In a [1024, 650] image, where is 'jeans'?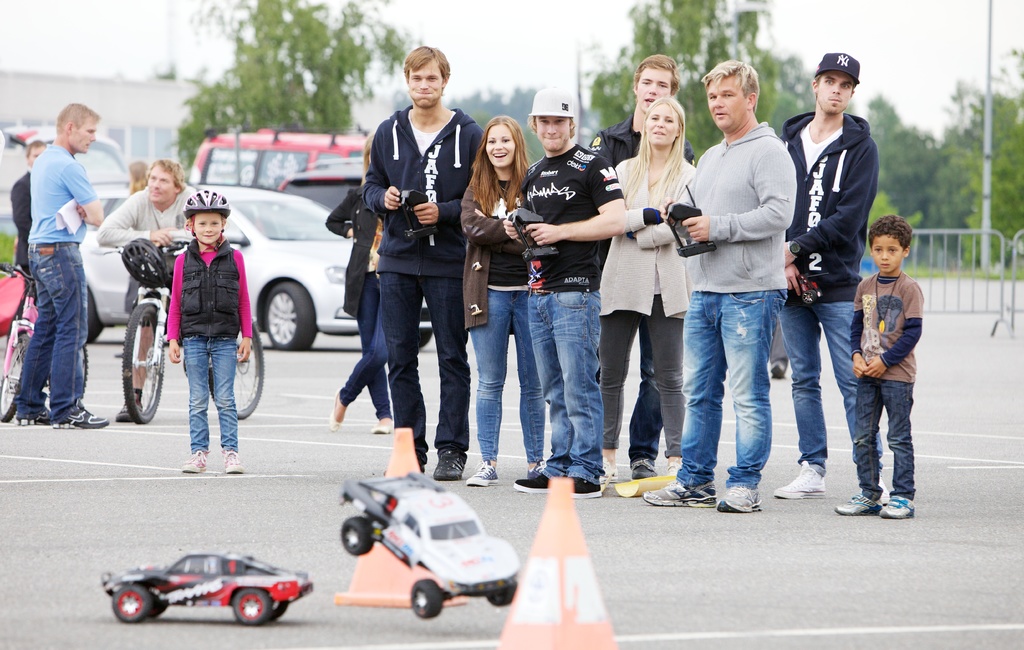
<region>174, 334, 247, 457</region>.
